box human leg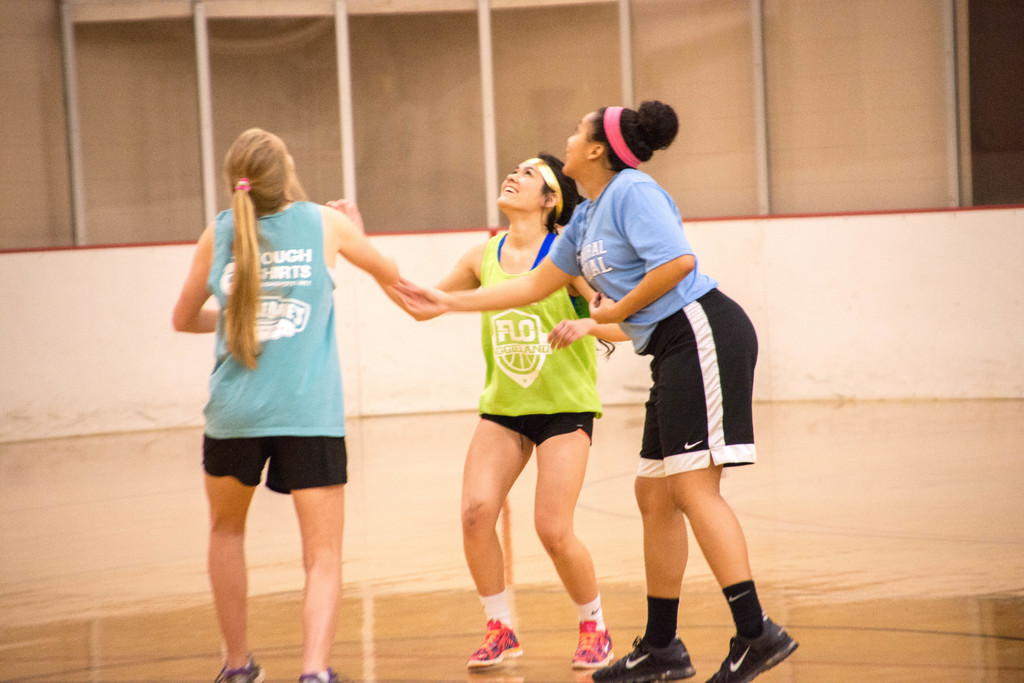
l=271, t=366, r=346, b=682
